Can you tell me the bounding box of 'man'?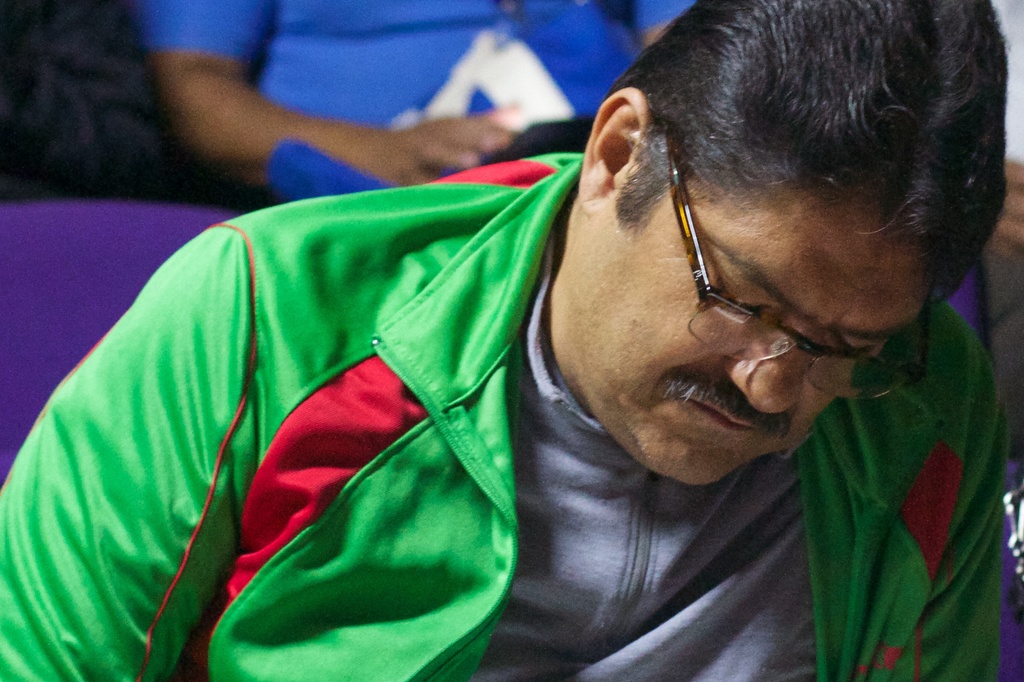
<box>0,0,1005,681</box>.
